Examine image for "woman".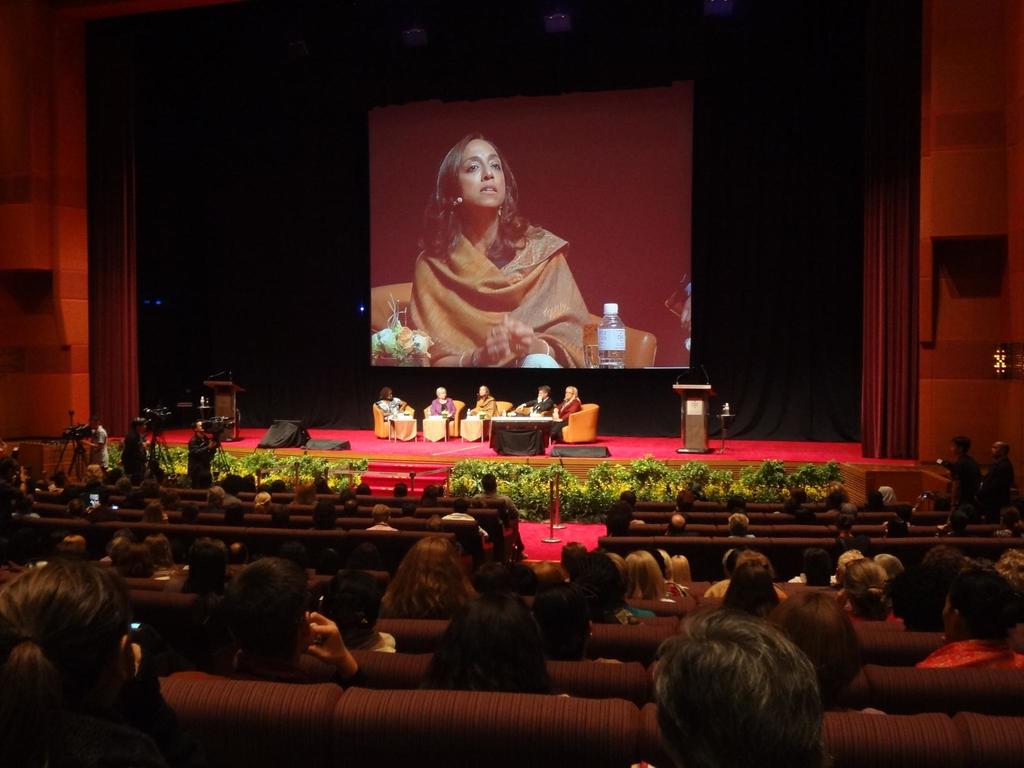
Examination result: region(381, 532, 475, 618).
